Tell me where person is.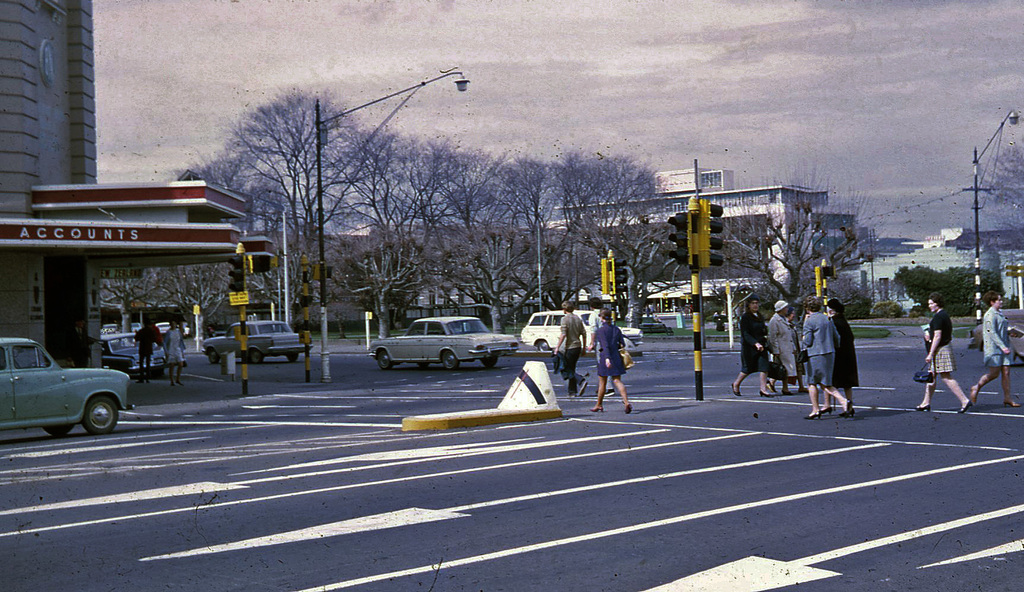
person is at 584, 295, 612, 397.
